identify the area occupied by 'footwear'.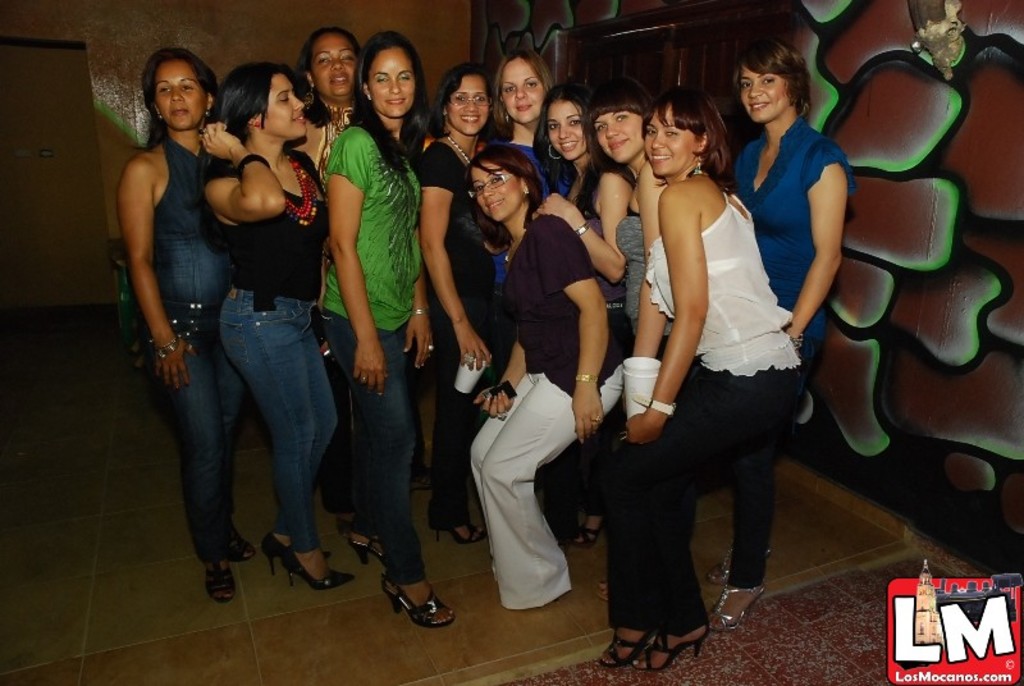
Area: x1=435, y1=518, x2=483, y2=545.
